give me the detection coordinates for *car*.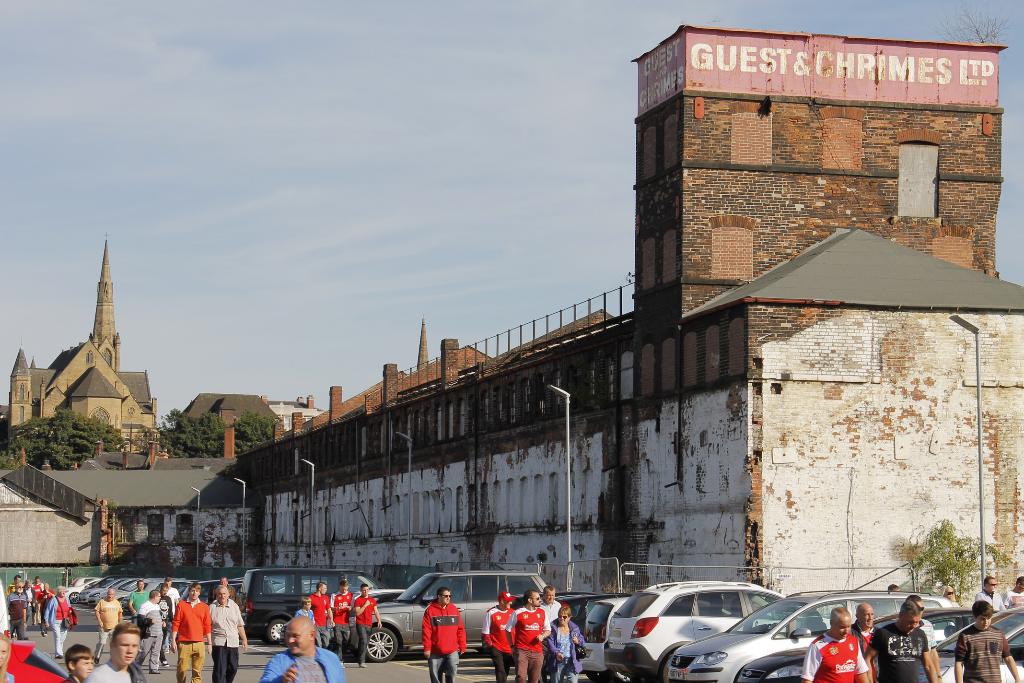
[left=232, top=558, right=404, bottom=650].
